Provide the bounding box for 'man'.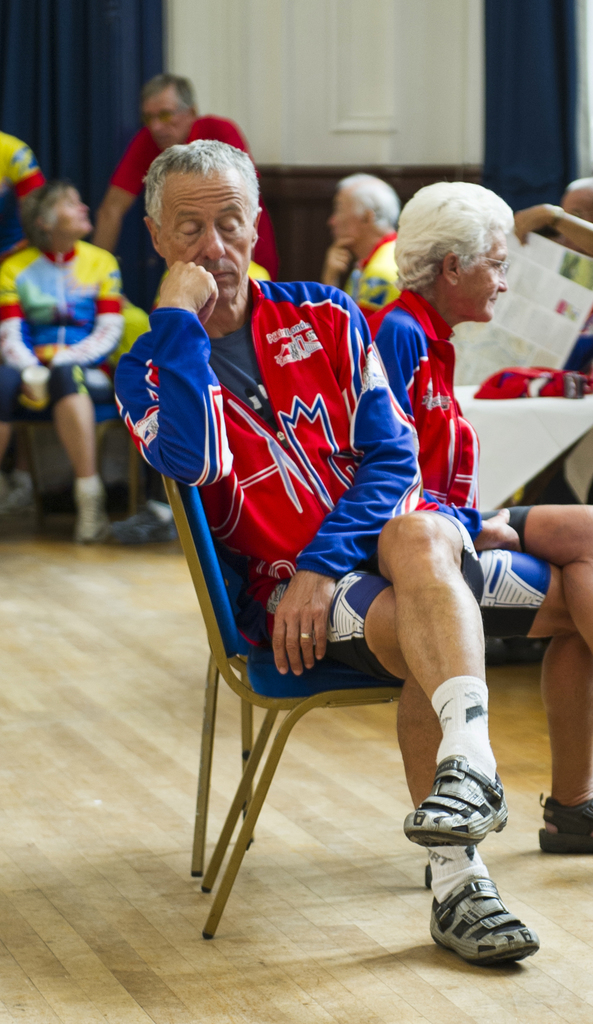
{"left": 93, "top": 74, "right": 276, "bottom": 278}.
